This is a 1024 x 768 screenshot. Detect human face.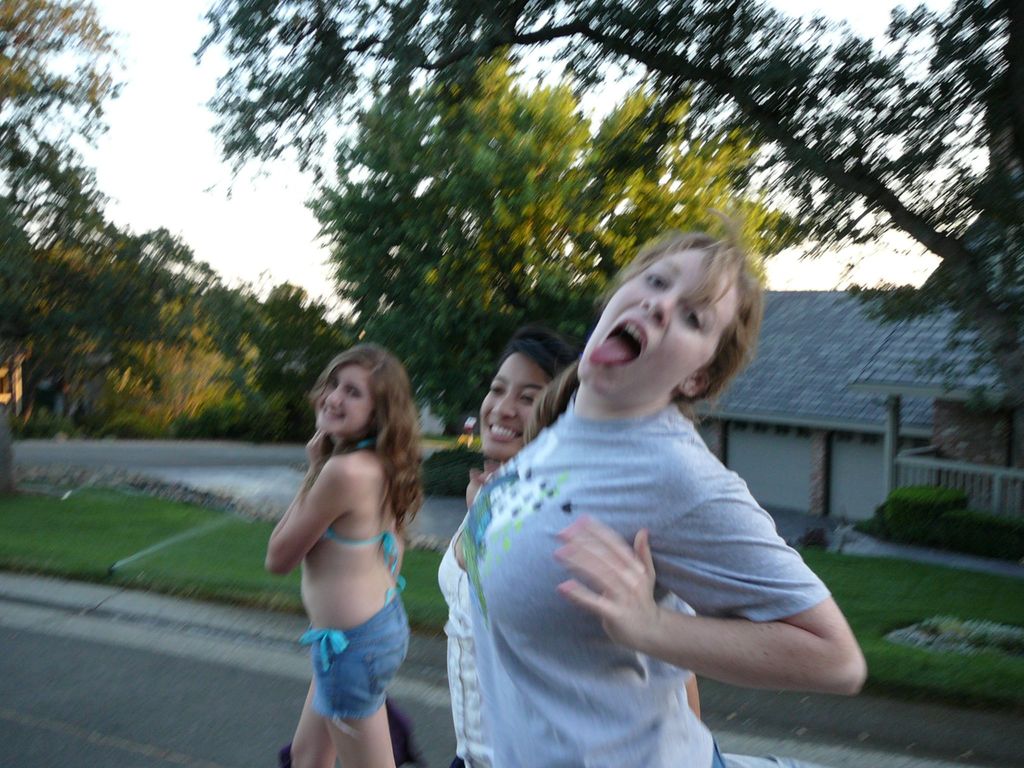
316,363,374,437.
